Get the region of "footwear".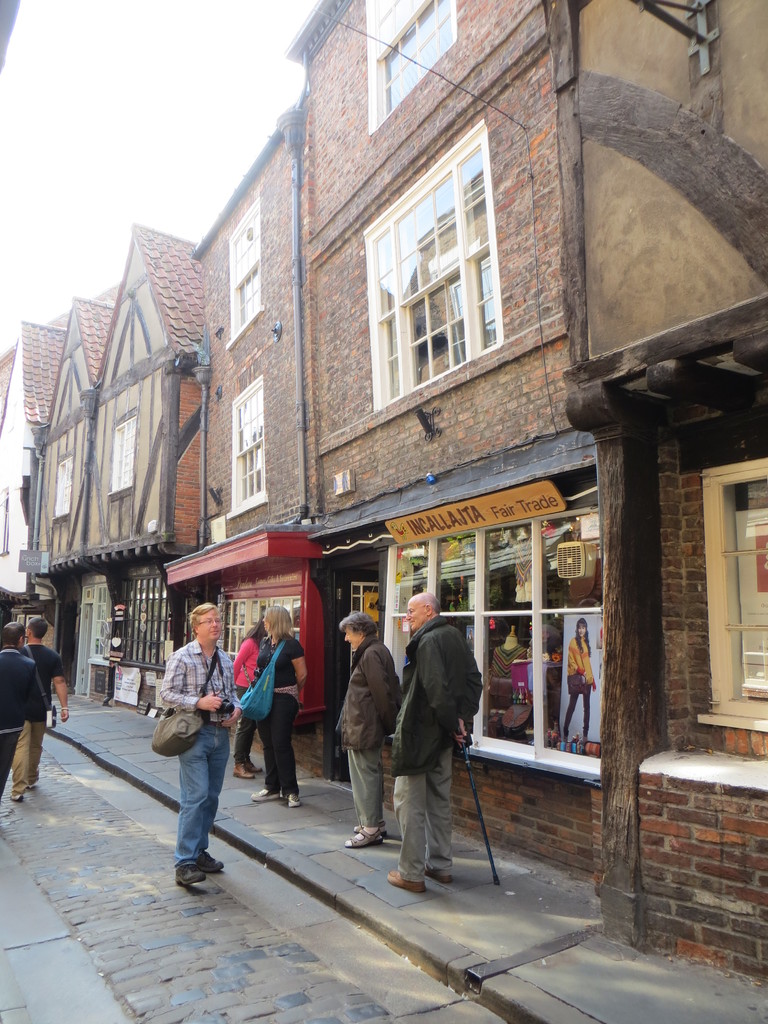
[23, 781, 40, 791].
